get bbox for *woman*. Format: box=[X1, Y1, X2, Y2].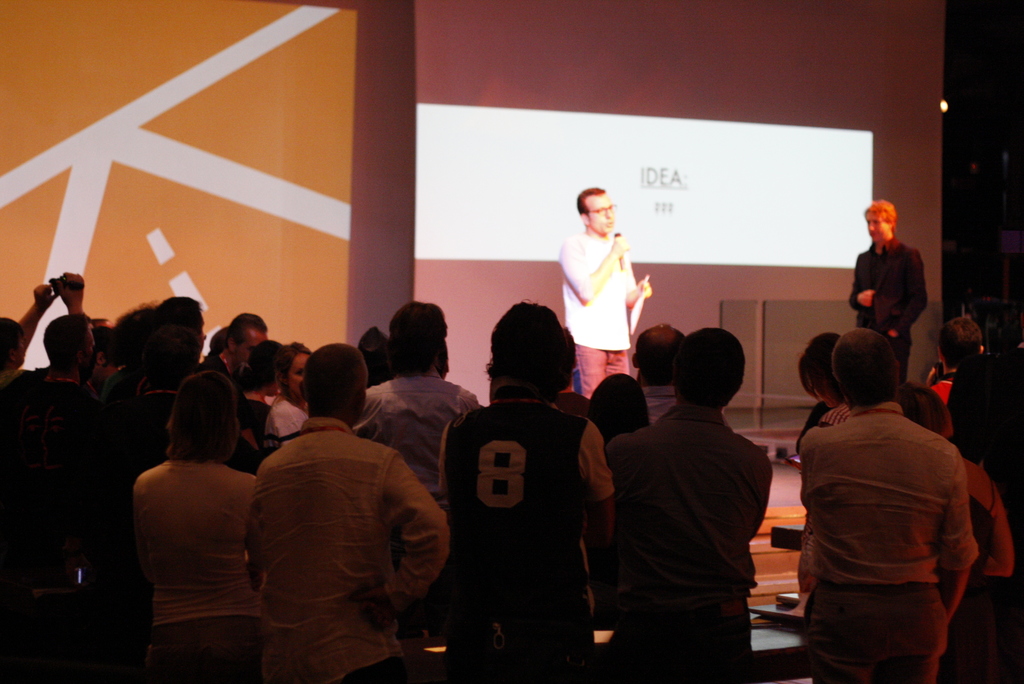
box=[797, 322, 854, 450].
